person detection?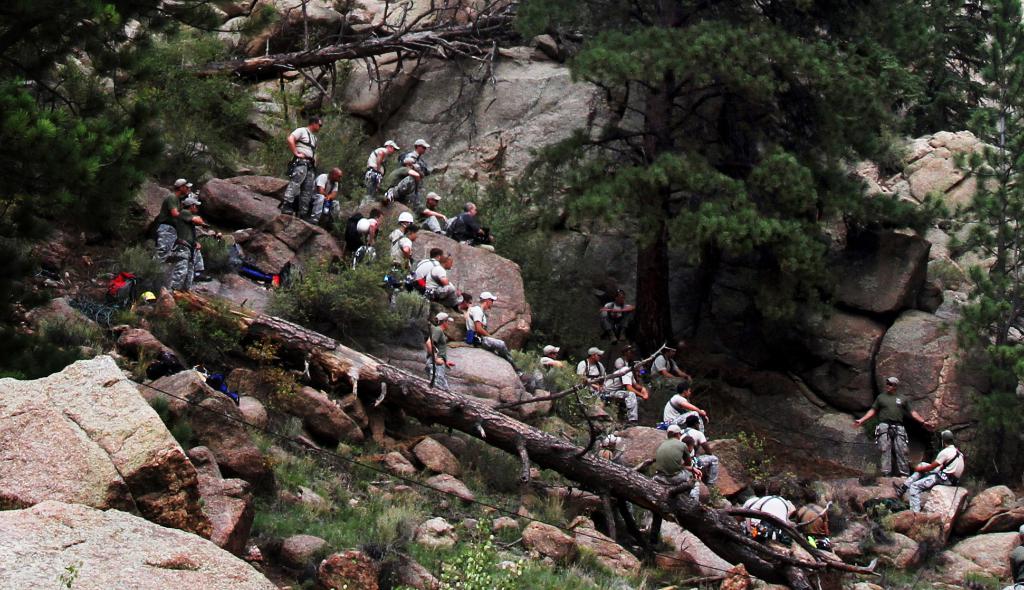
rect(655, 422, 703, 495)
